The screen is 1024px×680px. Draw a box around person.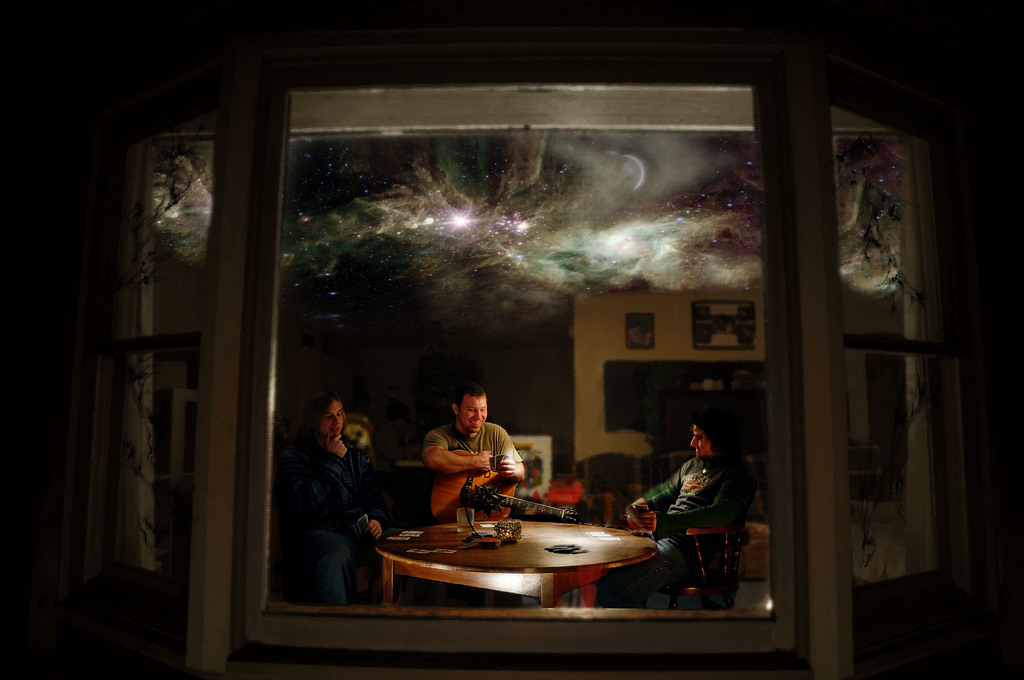
bbox=[627, 414, 749, 614].
